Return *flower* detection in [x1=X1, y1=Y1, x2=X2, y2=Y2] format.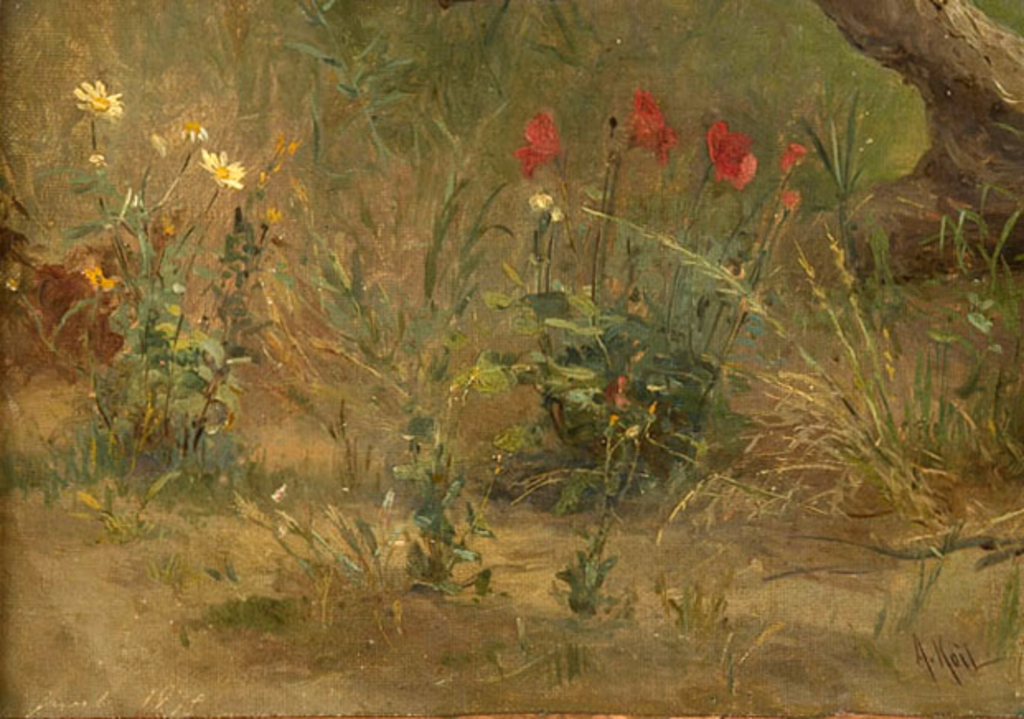
[x1=704, y1=124, x2=775, y2=195].
